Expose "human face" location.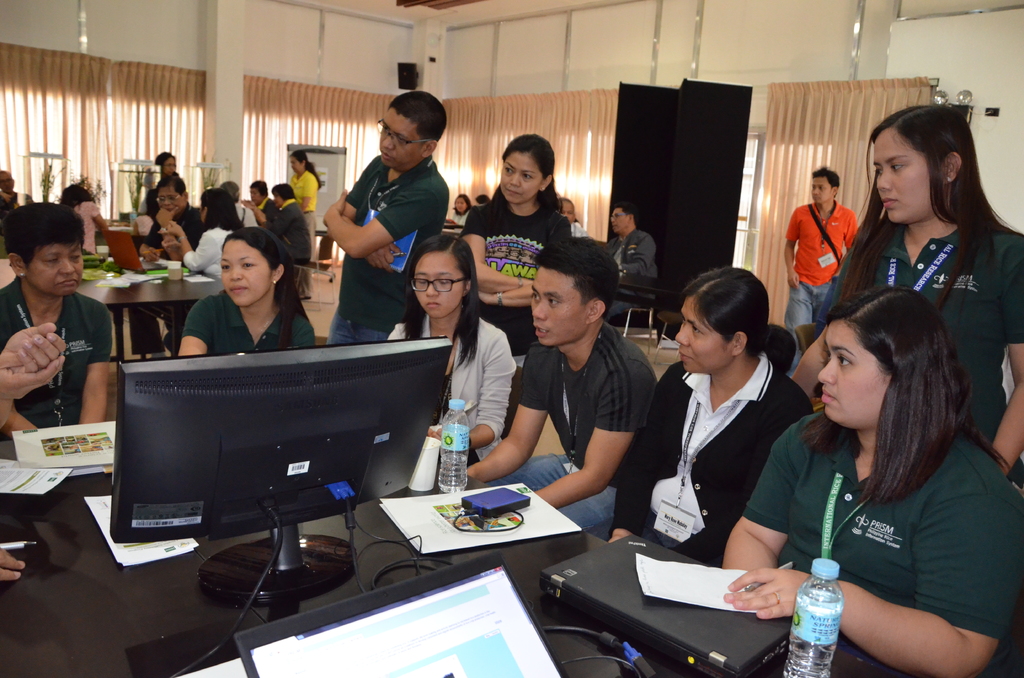
Exposed at x1=252 y1=187 x2=261 y2=205.
